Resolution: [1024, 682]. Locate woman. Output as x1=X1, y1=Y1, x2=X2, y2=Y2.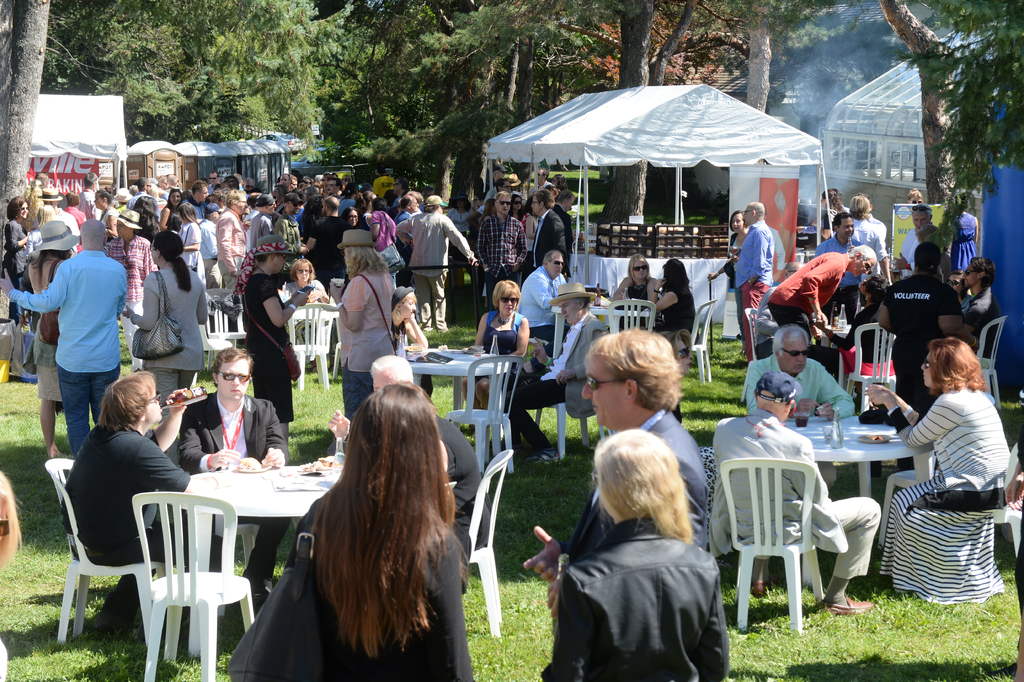
x1=177, y1=204, x2=201, y2=275.
